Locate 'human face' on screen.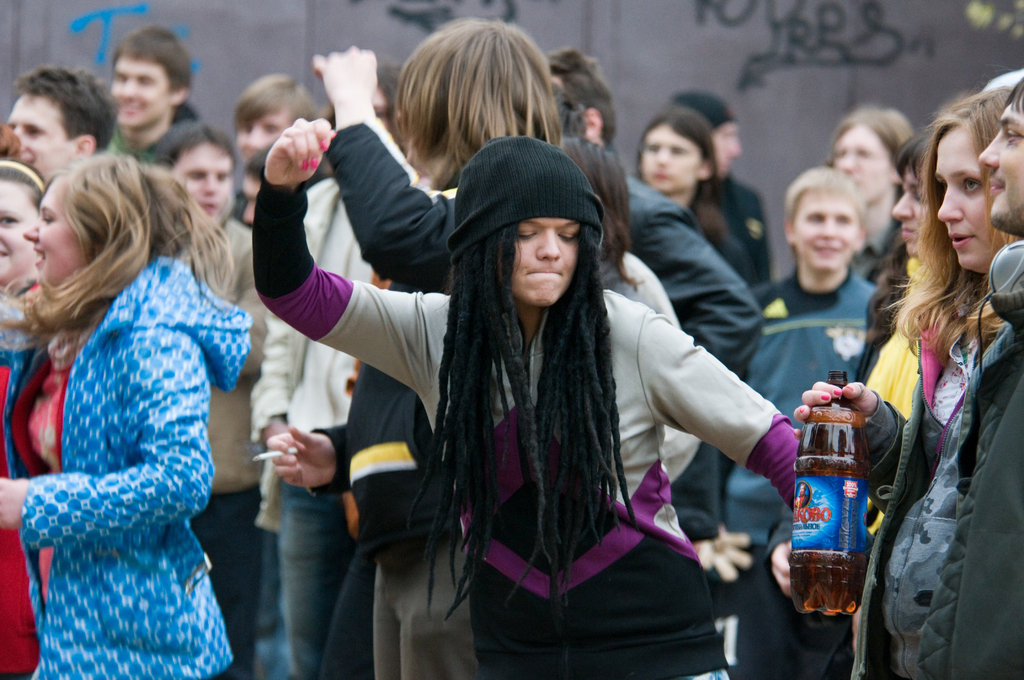
On screen at <region>241, 174, 260, 226</region>.
